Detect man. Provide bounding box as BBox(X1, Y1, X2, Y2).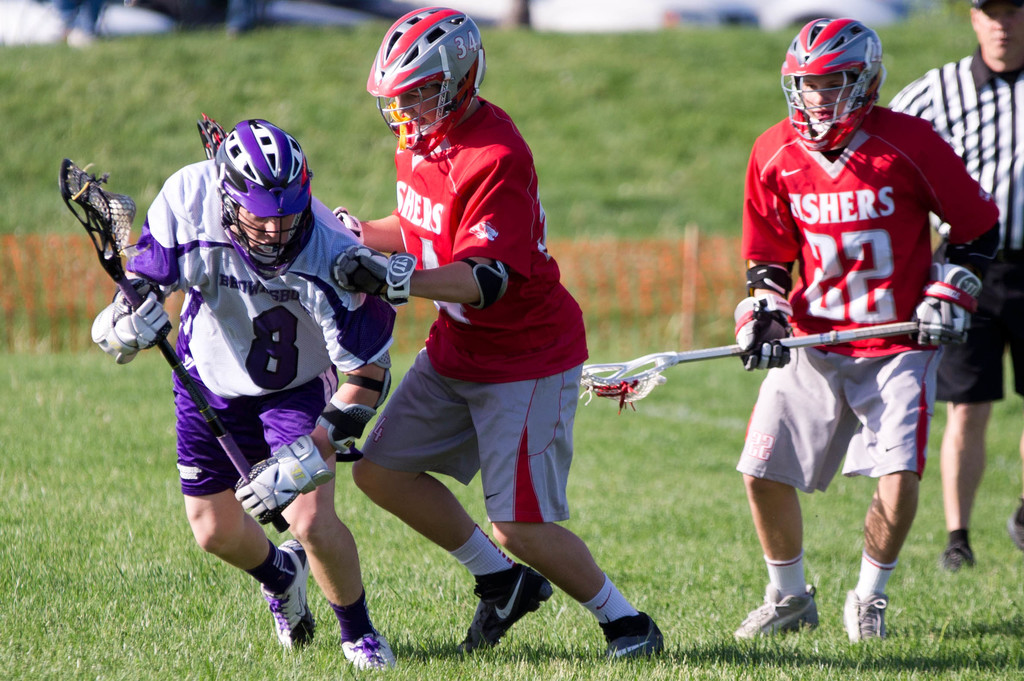
BBox(883, 0, 1023, 582).
